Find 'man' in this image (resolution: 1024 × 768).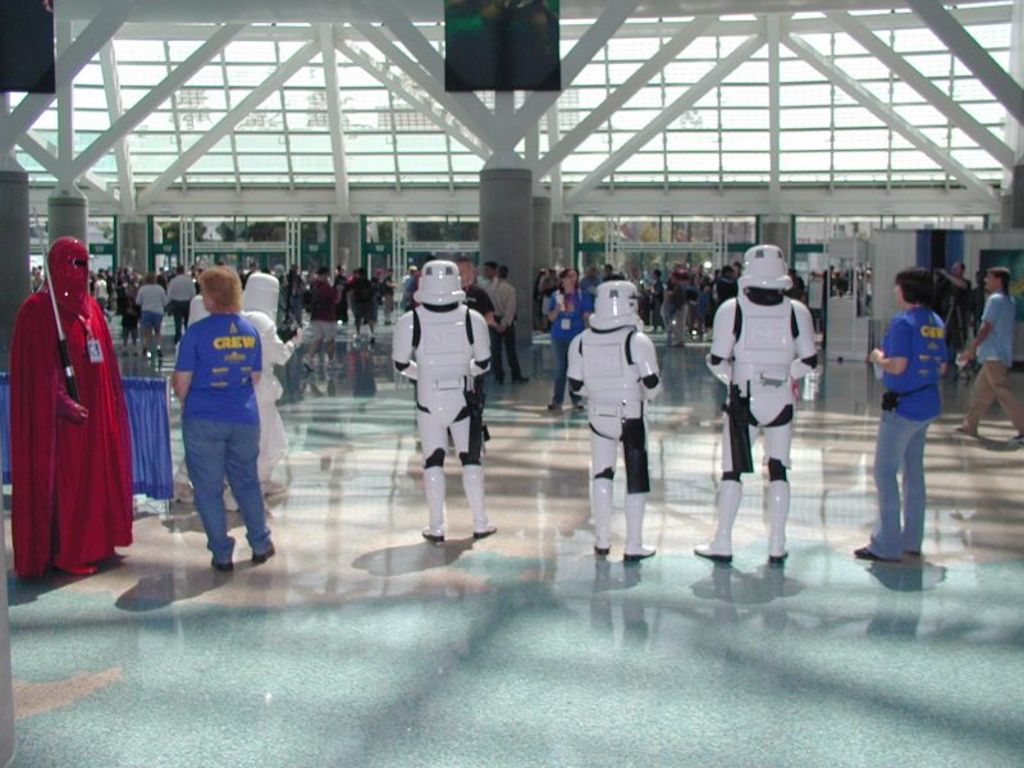
<region>488, 266, 518, 383</region>.
